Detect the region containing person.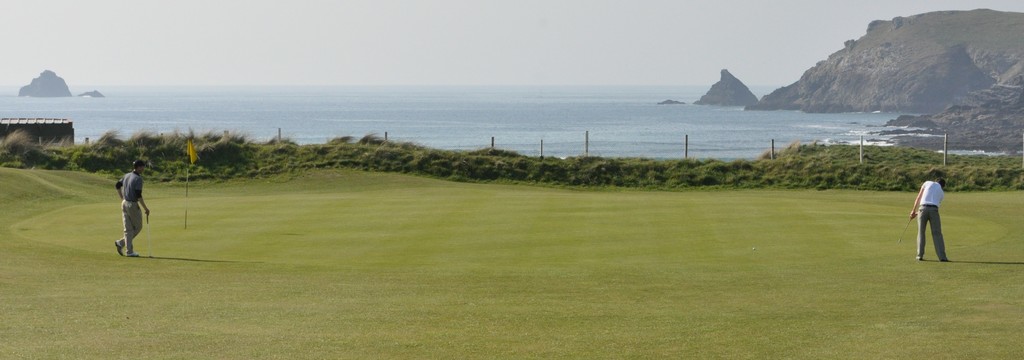
908, 177, 950, 263.
